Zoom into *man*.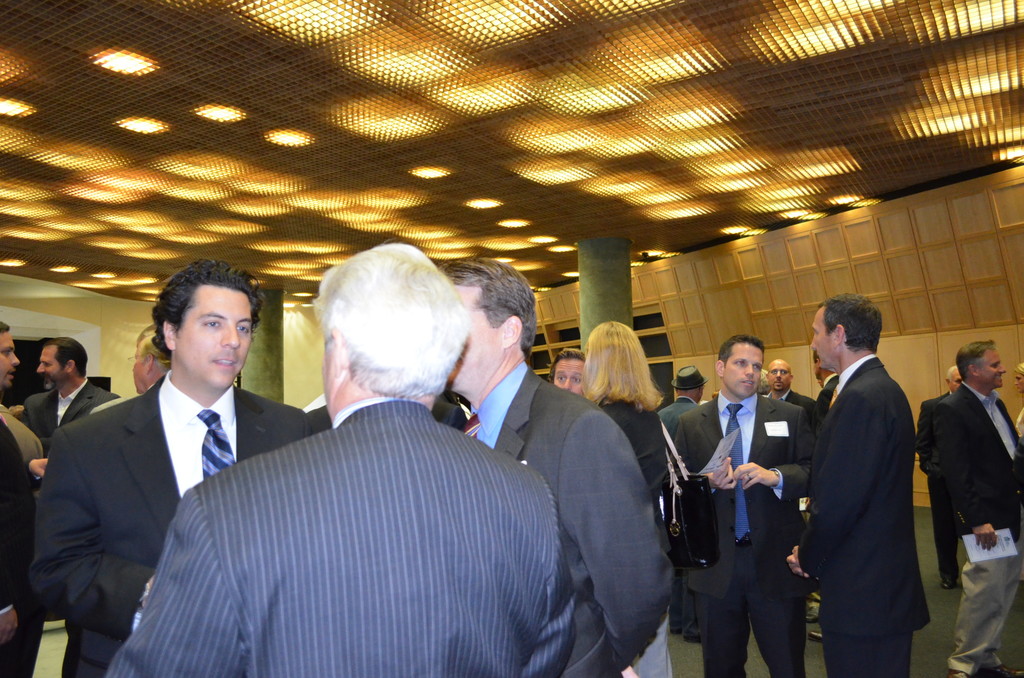
Zoom target: locate(660, 368, 706, 433).
